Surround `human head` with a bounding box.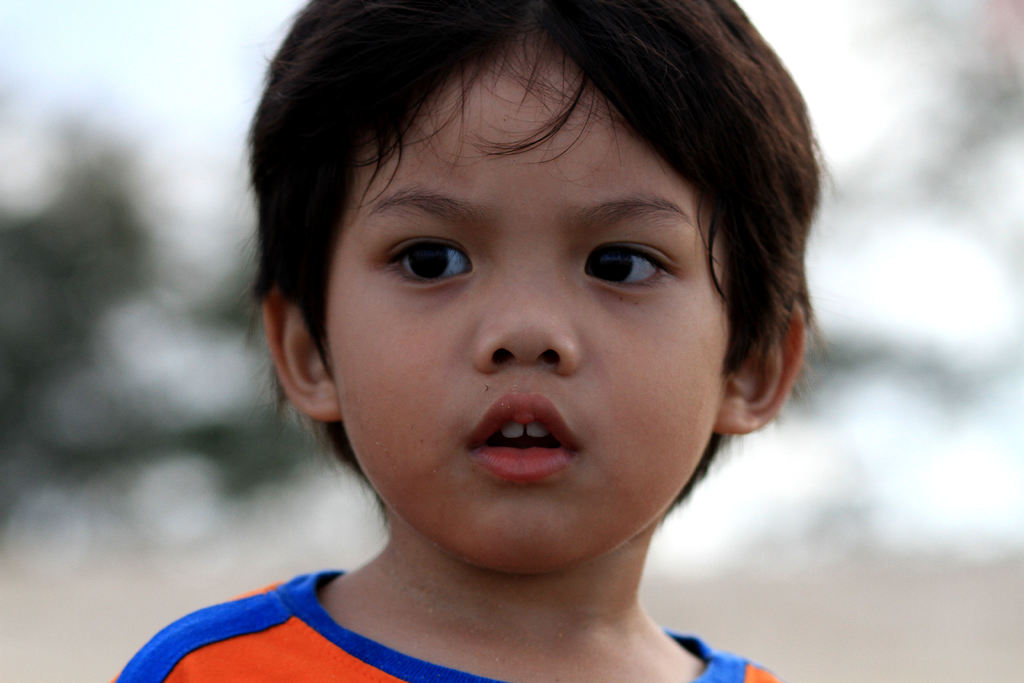
(left=247, top=0, right=783, bottom=539).
